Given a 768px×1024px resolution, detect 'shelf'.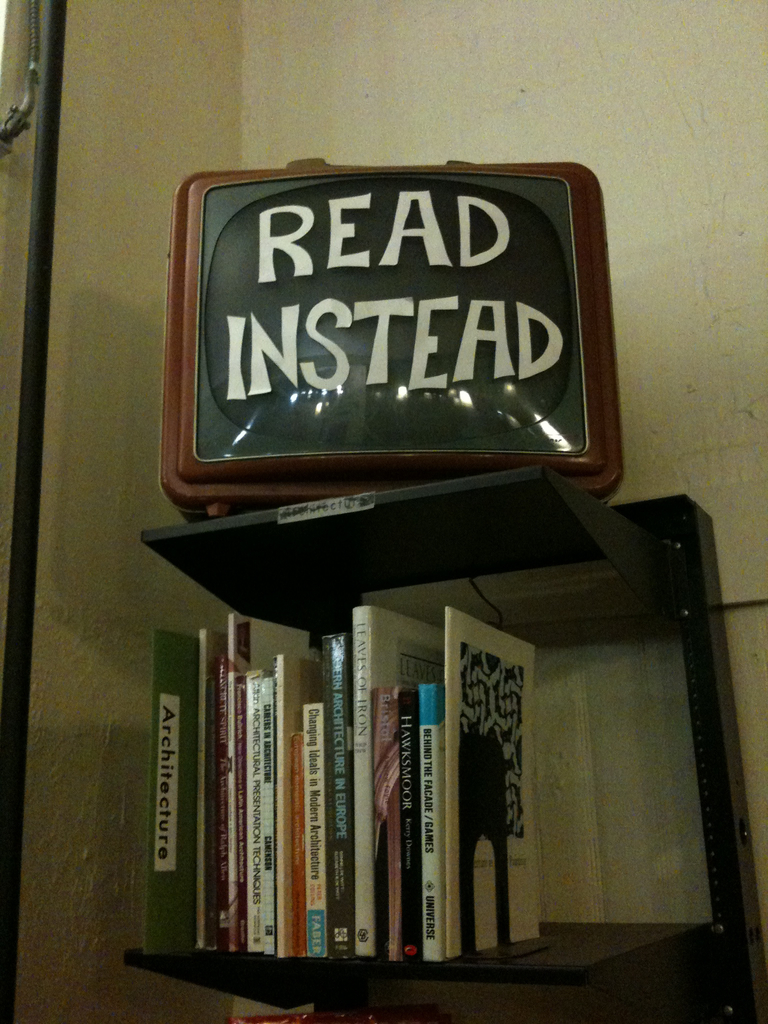
[x1=118, y1=511, x2=767, y2=997].
